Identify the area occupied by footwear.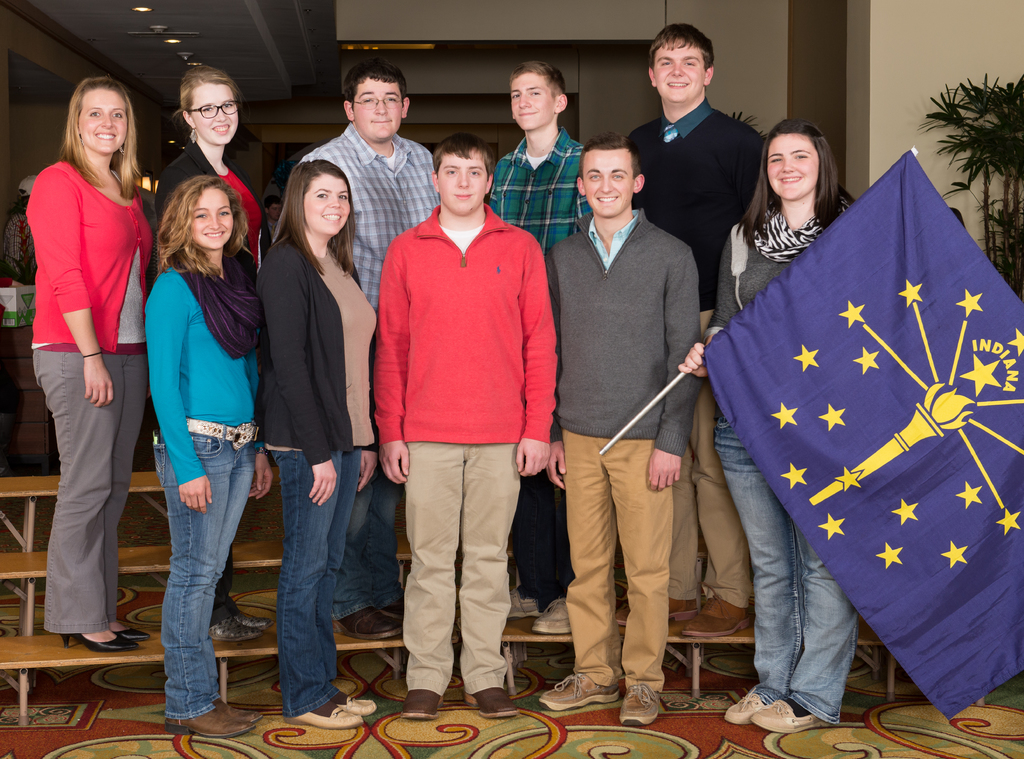
Area: rect(53, 632, 141, 655).
